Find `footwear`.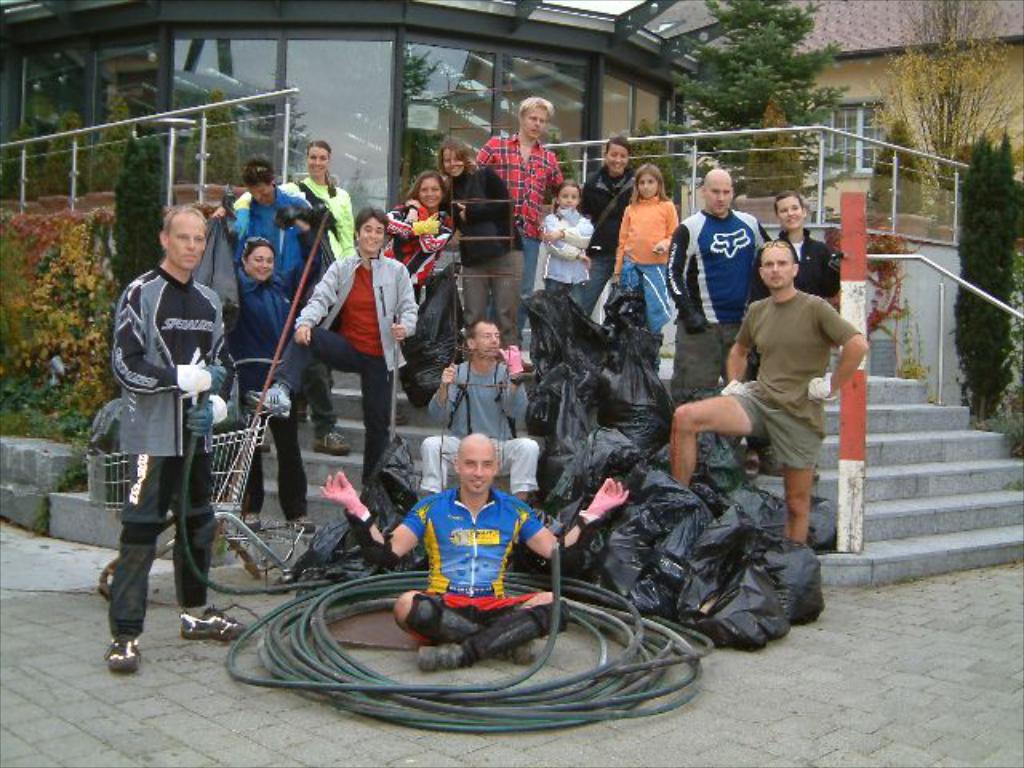
pyautogui.locateOnScreen(98, 630, 147, 678).
